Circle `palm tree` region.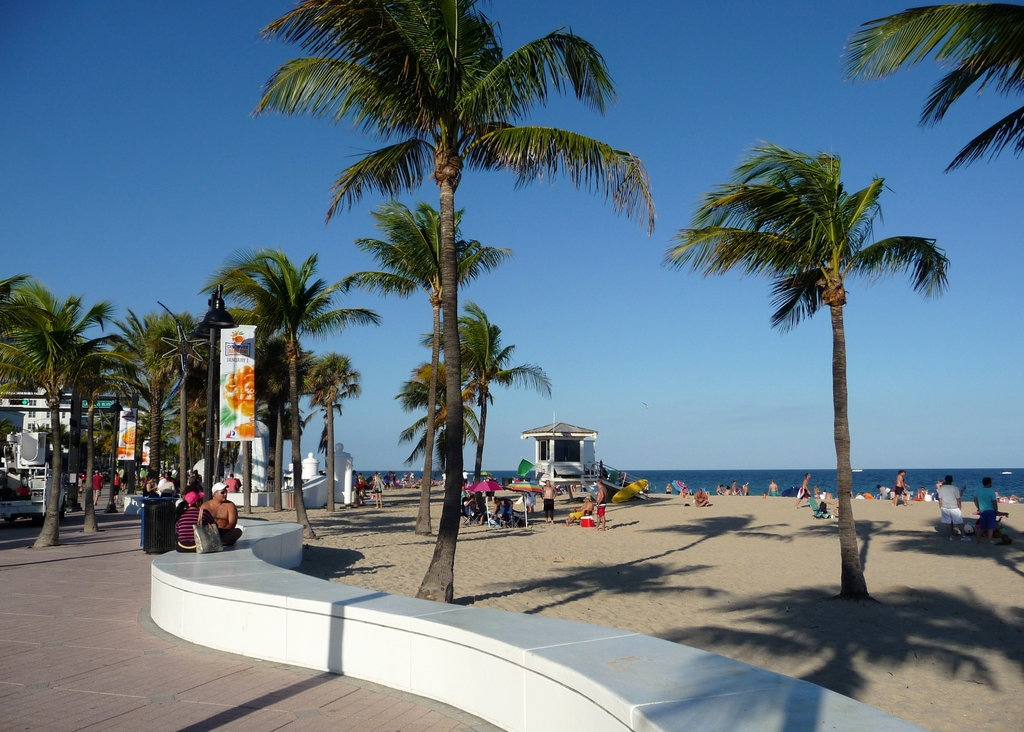
Region: bbox=[442, 294, 550, 560].
